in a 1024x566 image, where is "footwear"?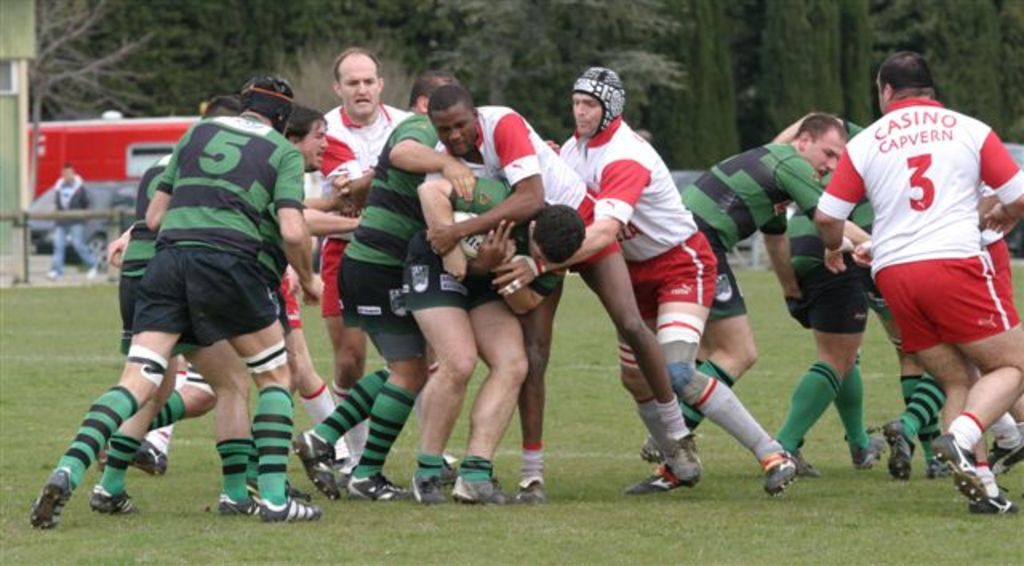
[749, 451, 789, 496].
